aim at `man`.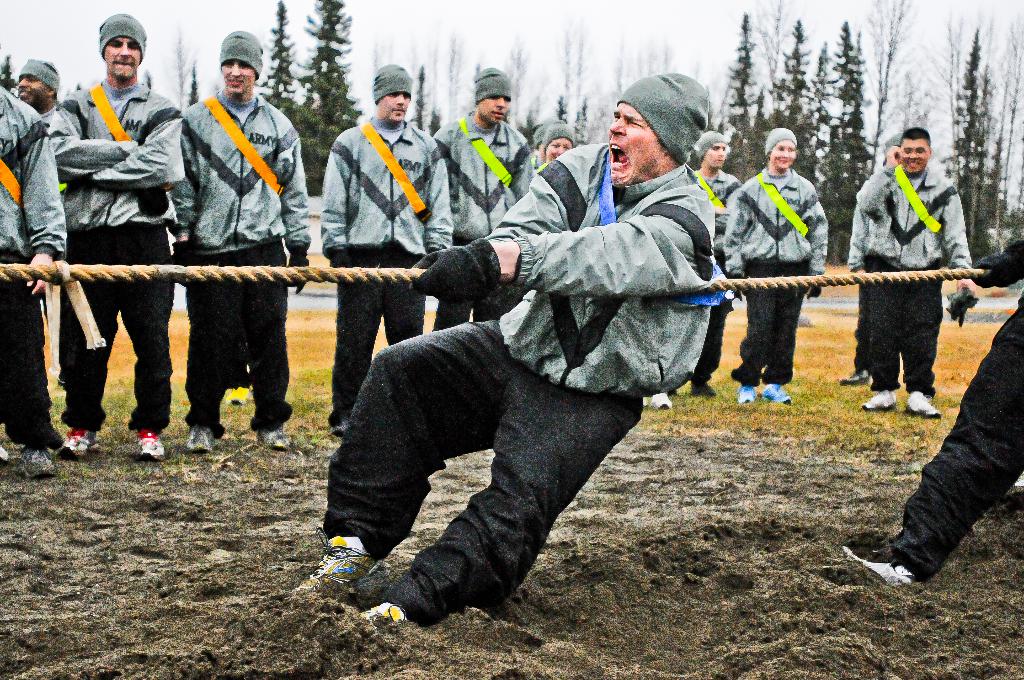
Aimed at 426, 64, 530, 330.
